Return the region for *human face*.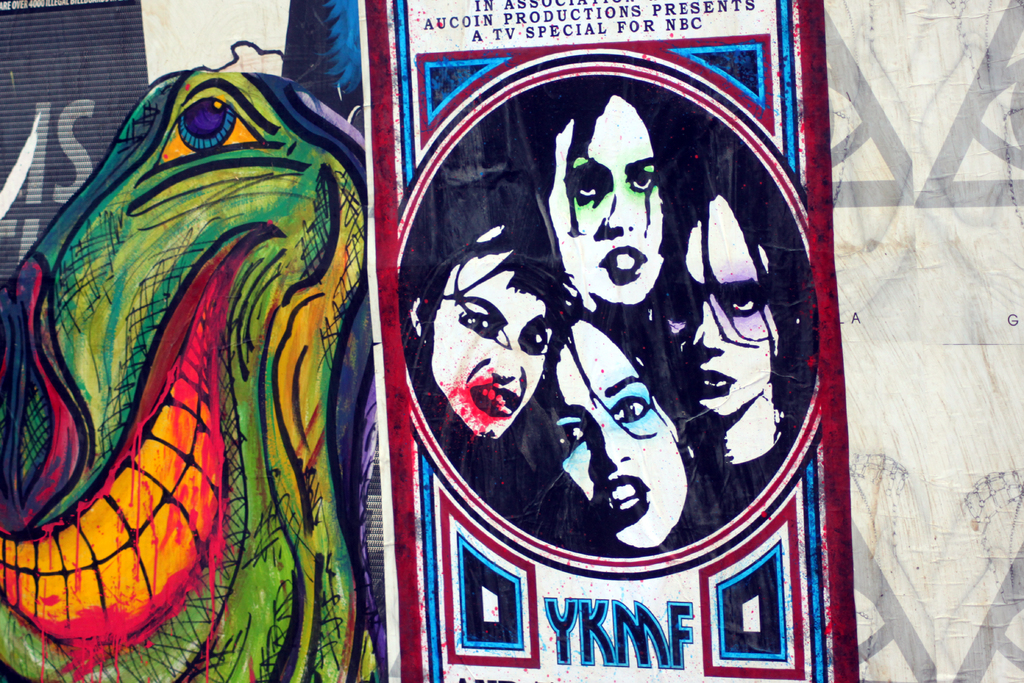
561:321:686:549.
